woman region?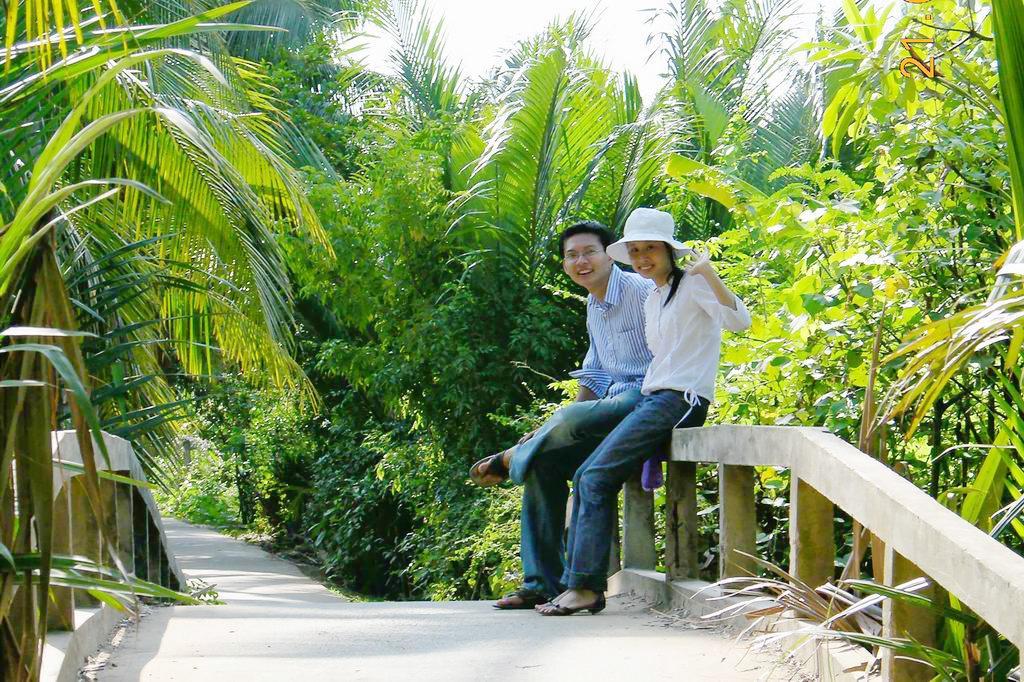
[x1=468, y1=208, x2=751, y2=613]
